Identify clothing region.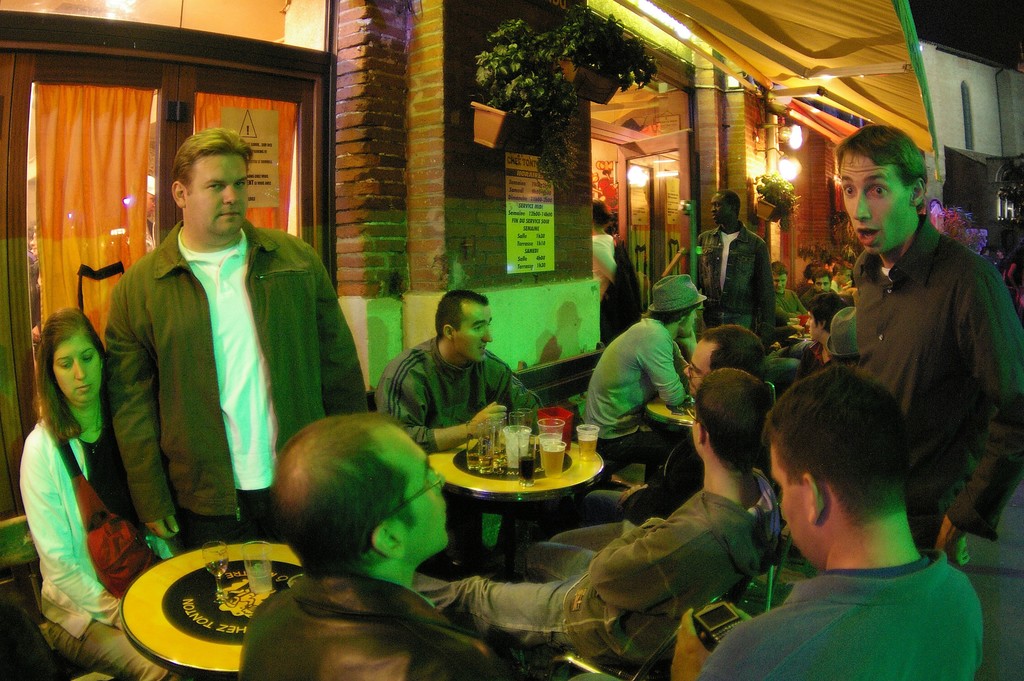
Region: [440, 473, 802, 670].
